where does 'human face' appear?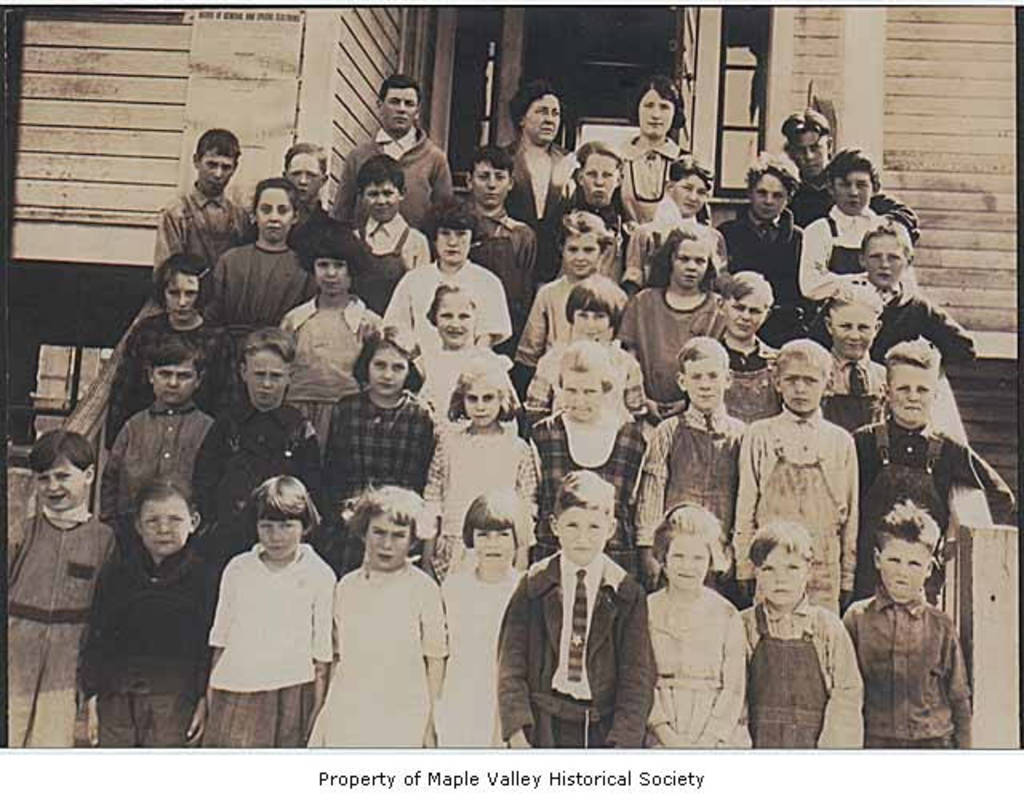
Appears at (315,256,352,298).
